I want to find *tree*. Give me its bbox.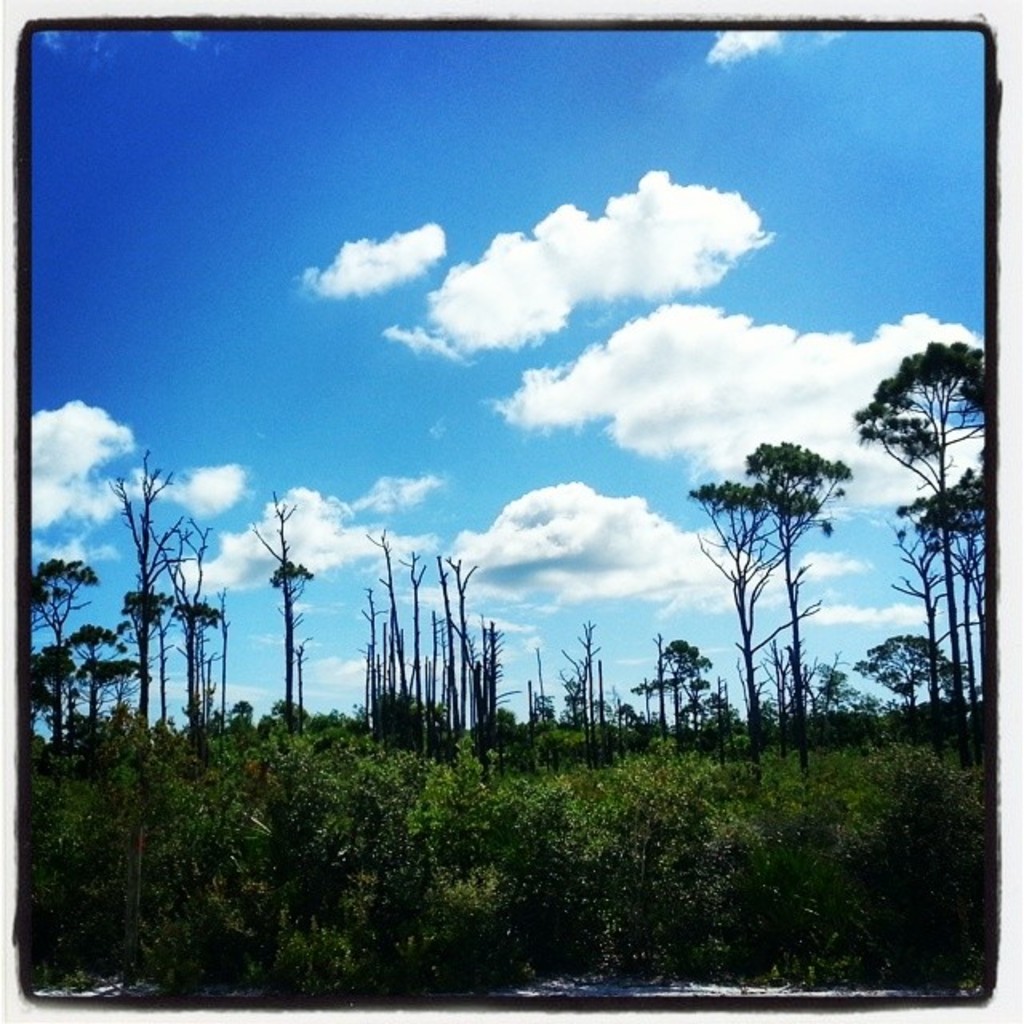
22:446:915:792.
